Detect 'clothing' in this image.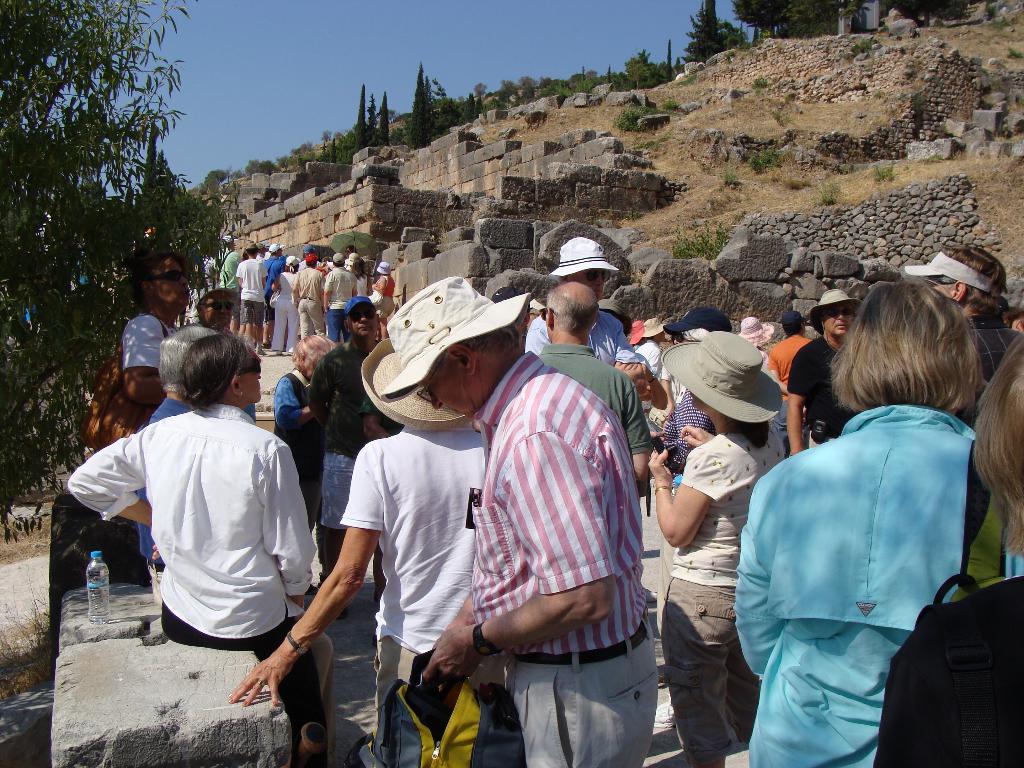
Detection: rect(662, 433, 789, 767).
